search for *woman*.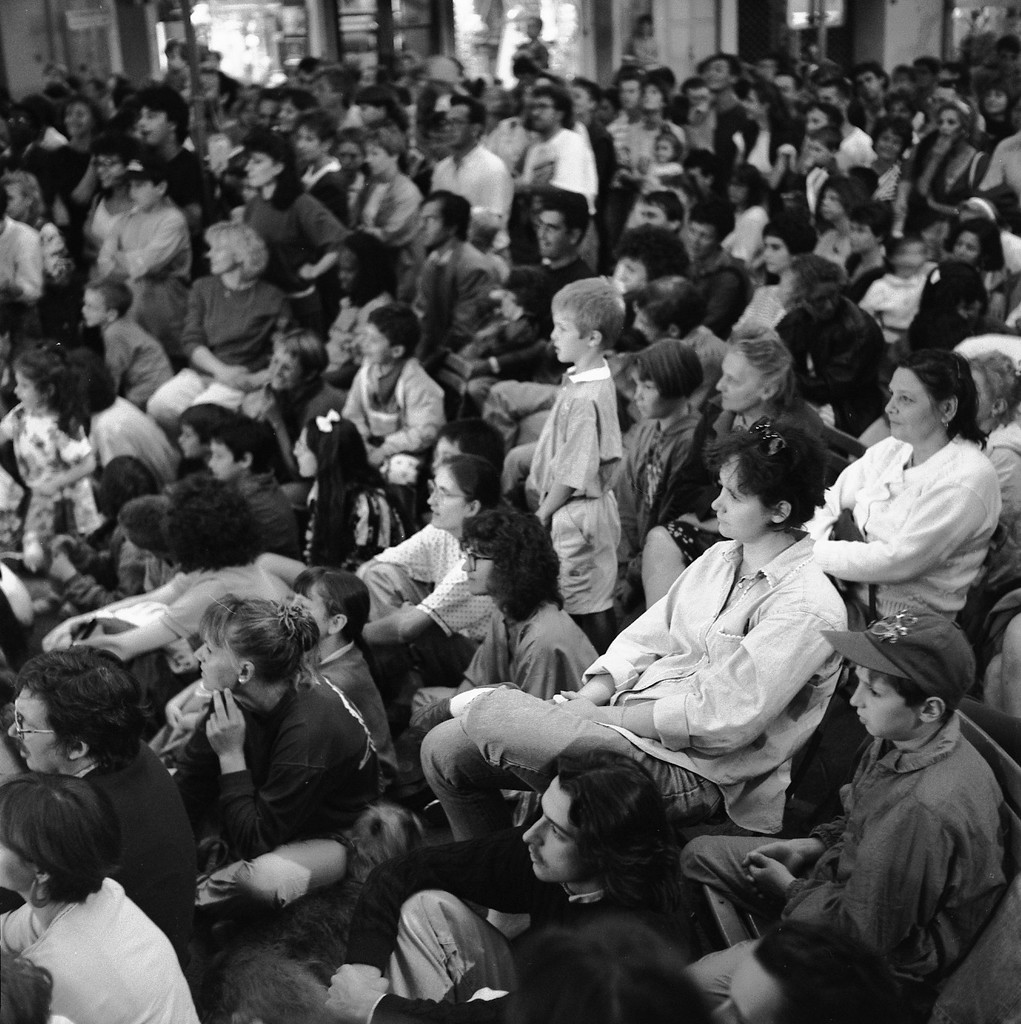
Found at left=0, top=765, right=194, bottom=1023.
